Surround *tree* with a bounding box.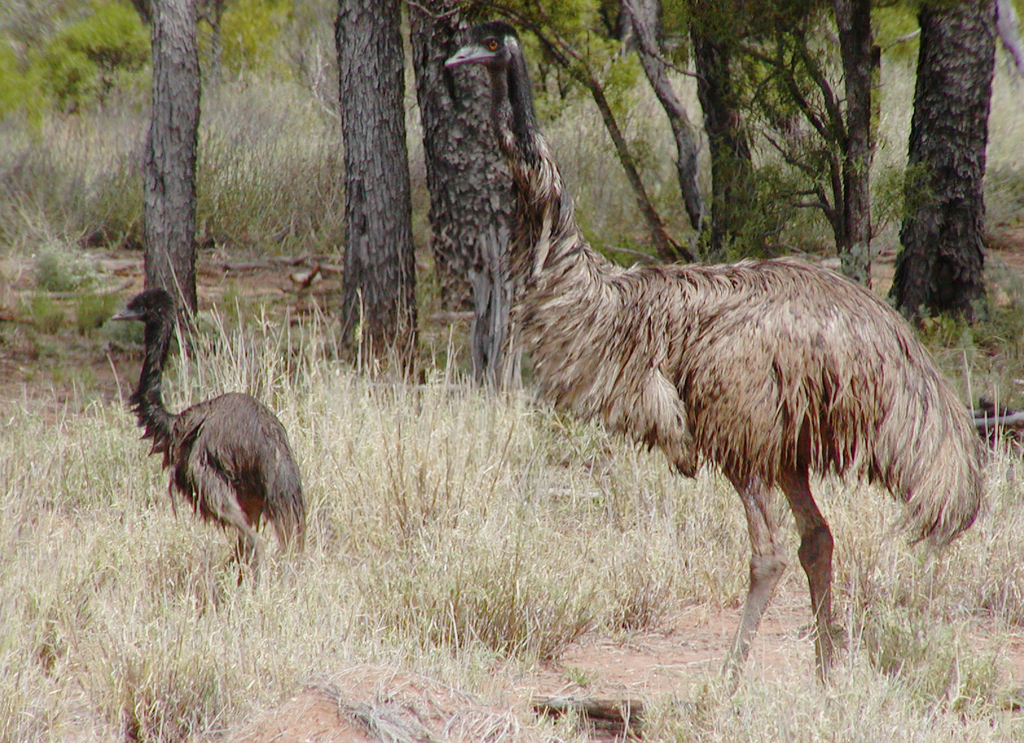
{"x1": 332, "y1": 0, "x2": 433, "y2": 379}.
